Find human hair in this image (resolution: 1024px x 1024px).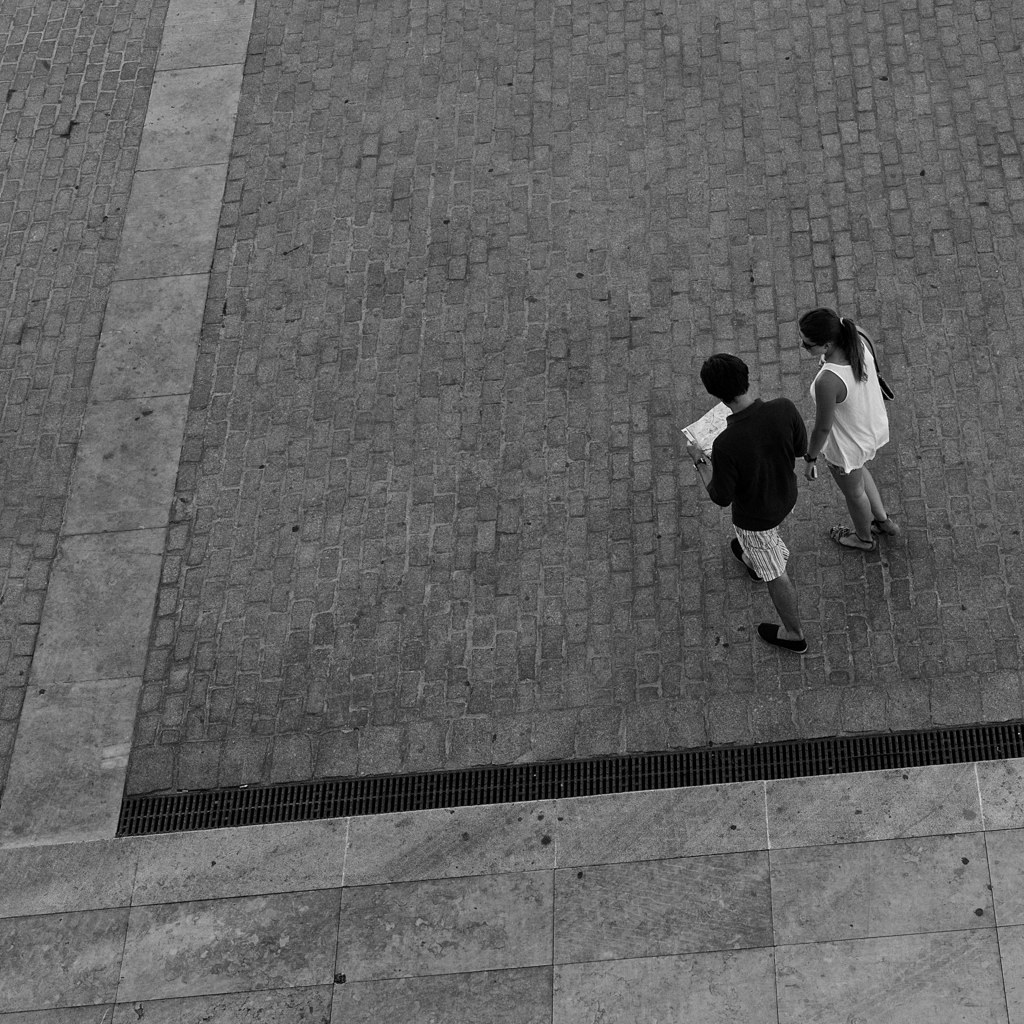
bbox=[696, 354, 750, 398].
